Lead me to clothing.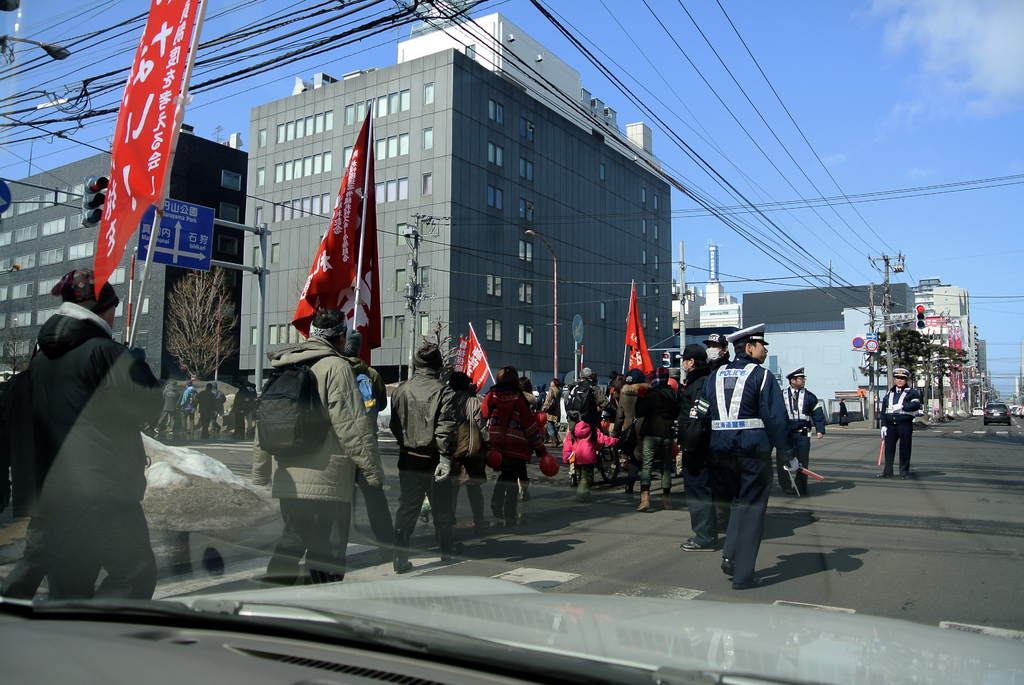
Lead to Rect(677, 366, 730, 537).
